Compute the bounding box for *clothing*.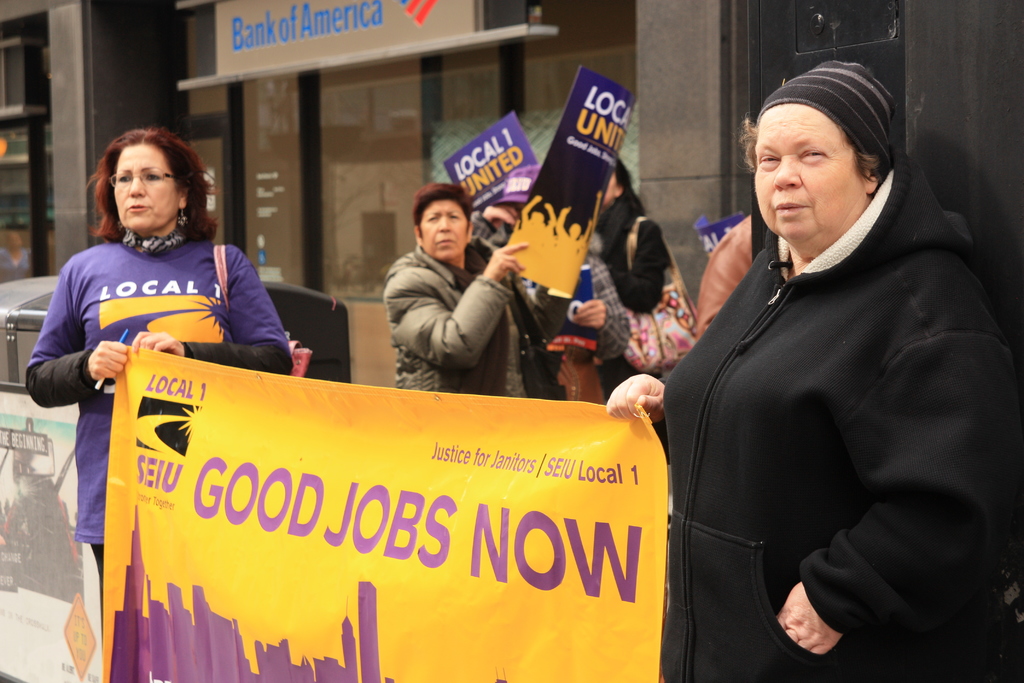
rect(19, 227, 294, 649).
